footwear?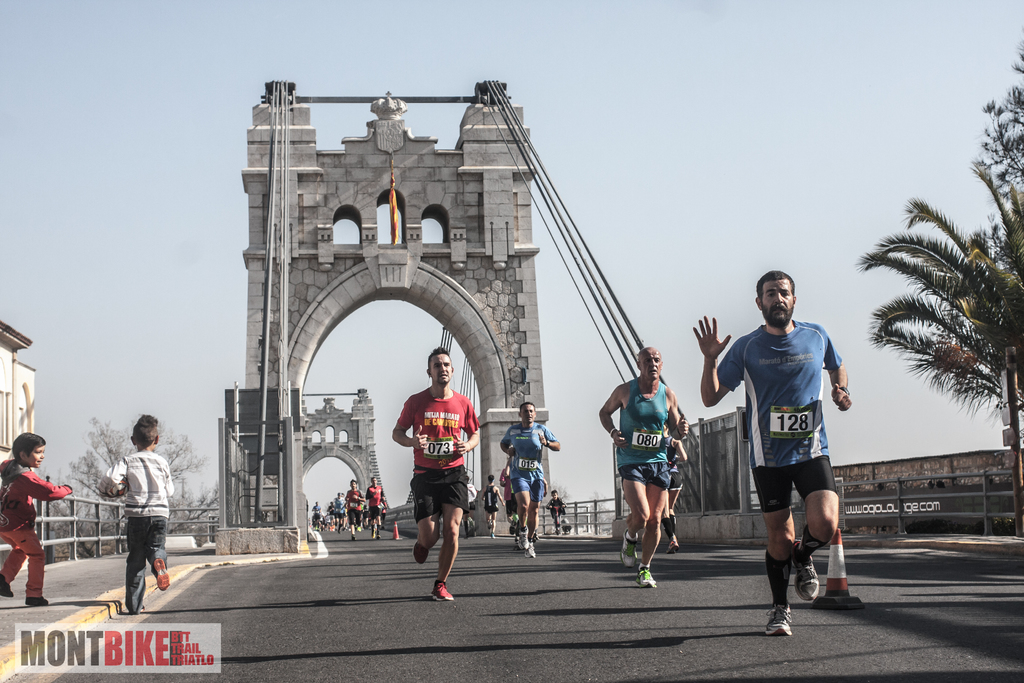
l=620, t=526, r=636, b=567
